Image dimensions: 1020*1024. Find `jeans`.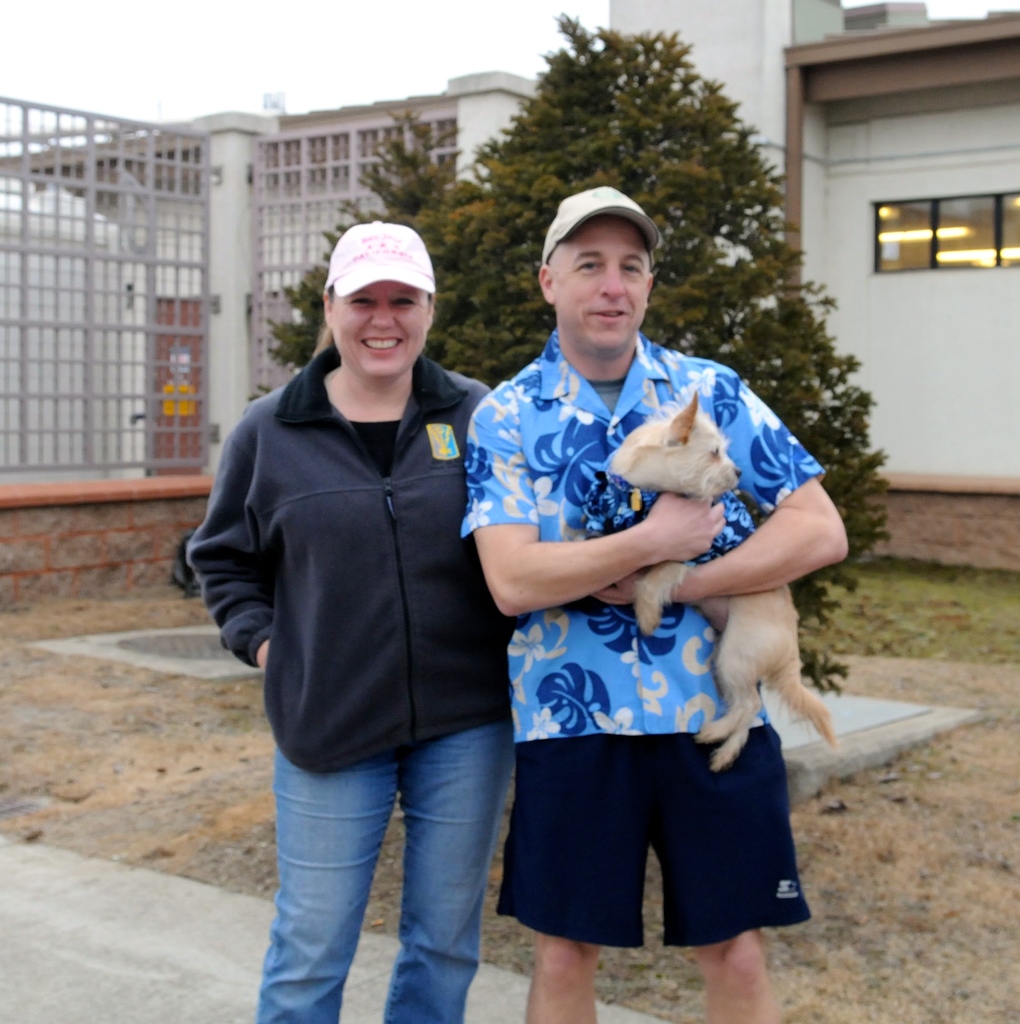
left=259, top=712, right=523, bottom=1017.
